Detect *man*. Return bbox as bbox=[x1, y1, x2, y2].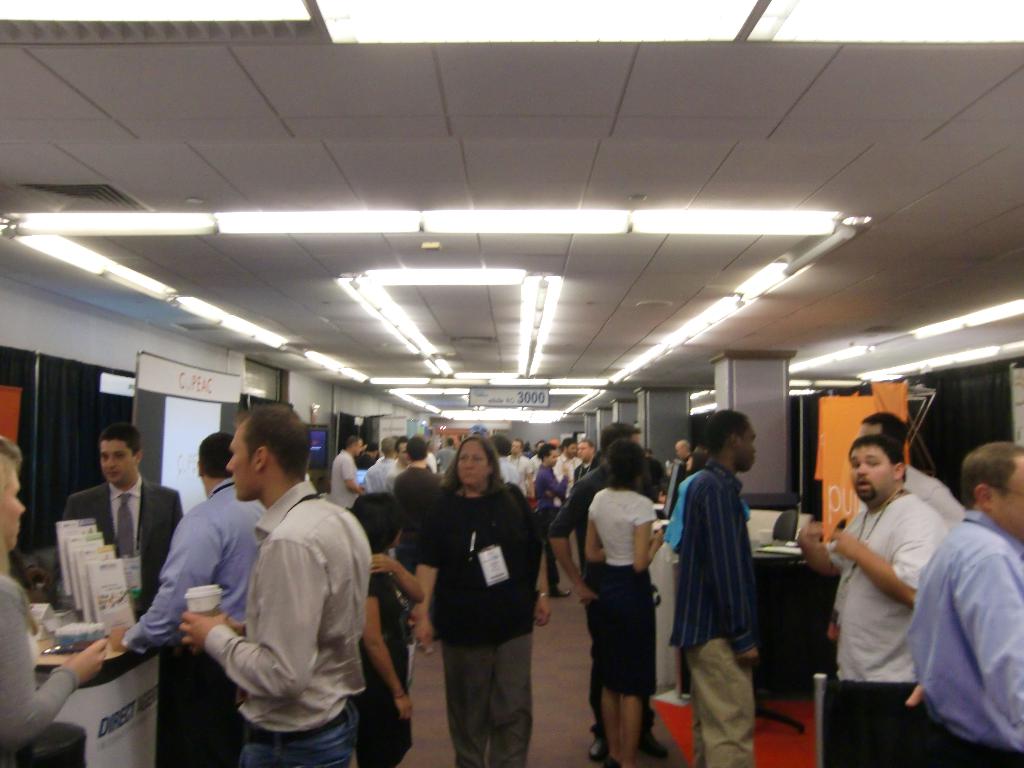
bbox=[666, 408, 763, 767].
